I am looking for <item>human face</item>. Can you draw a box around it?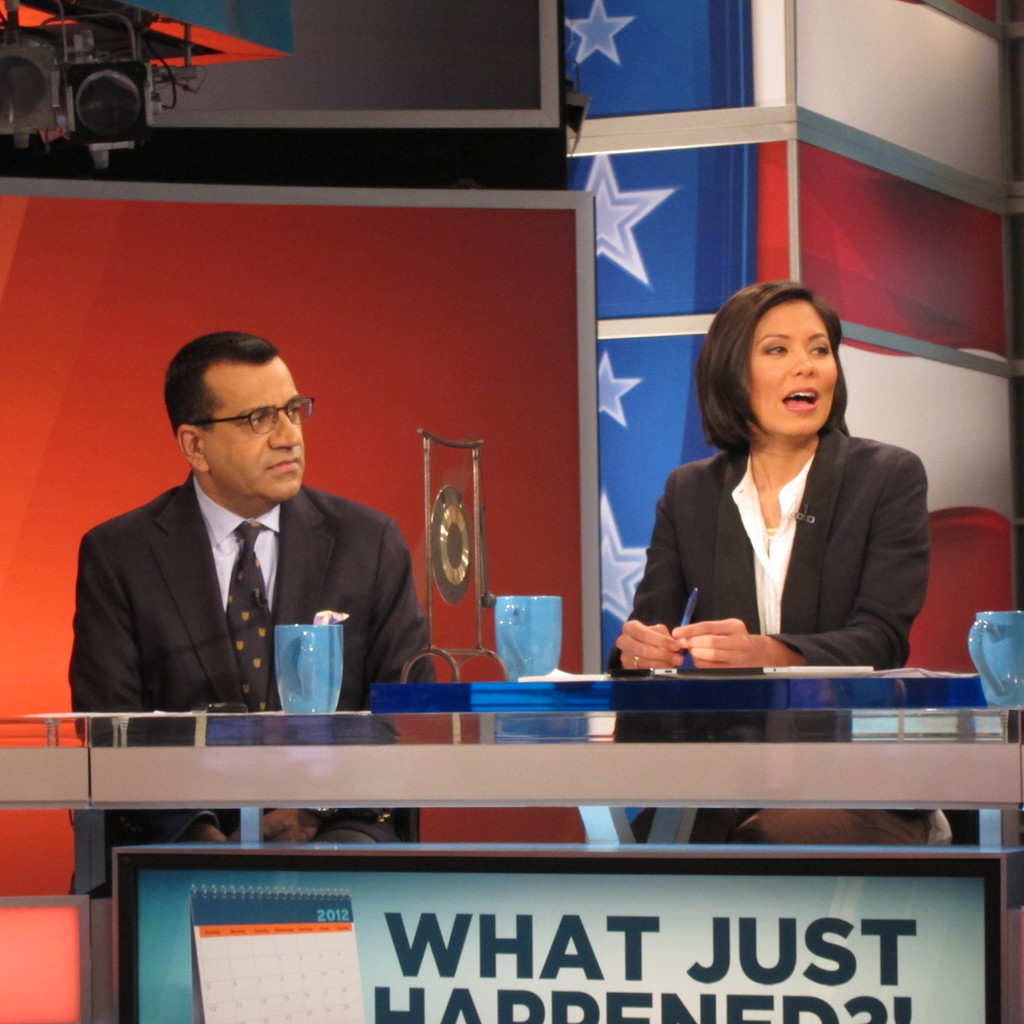
Sure, the bounding box is rect(753, 309, 836, 435).
